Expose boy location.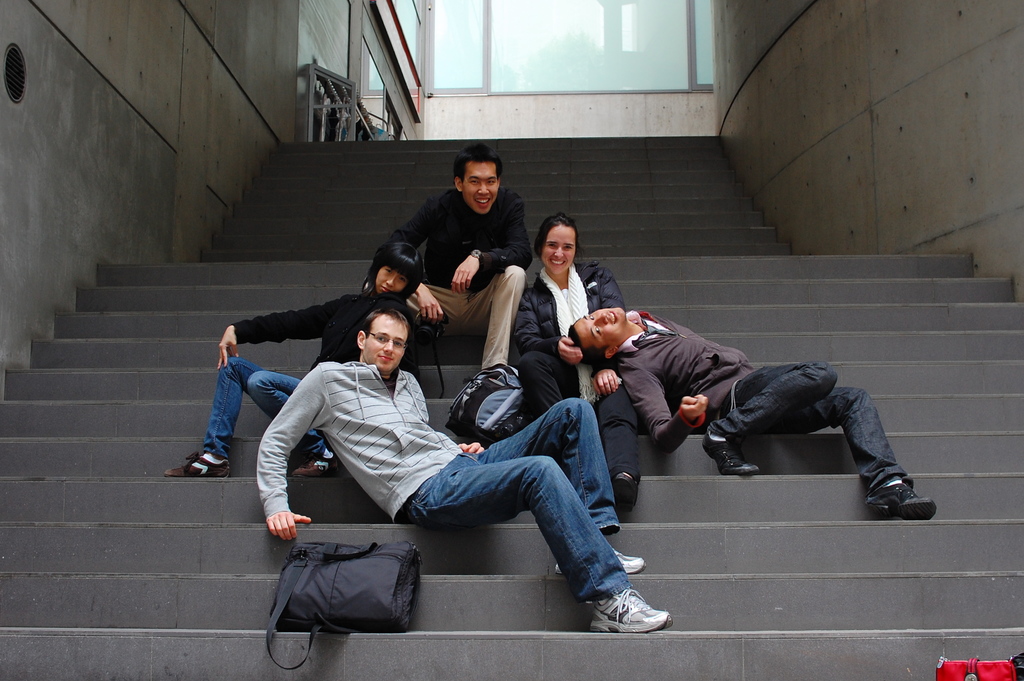
Exposed at rect(255, 313, 669, 632).
